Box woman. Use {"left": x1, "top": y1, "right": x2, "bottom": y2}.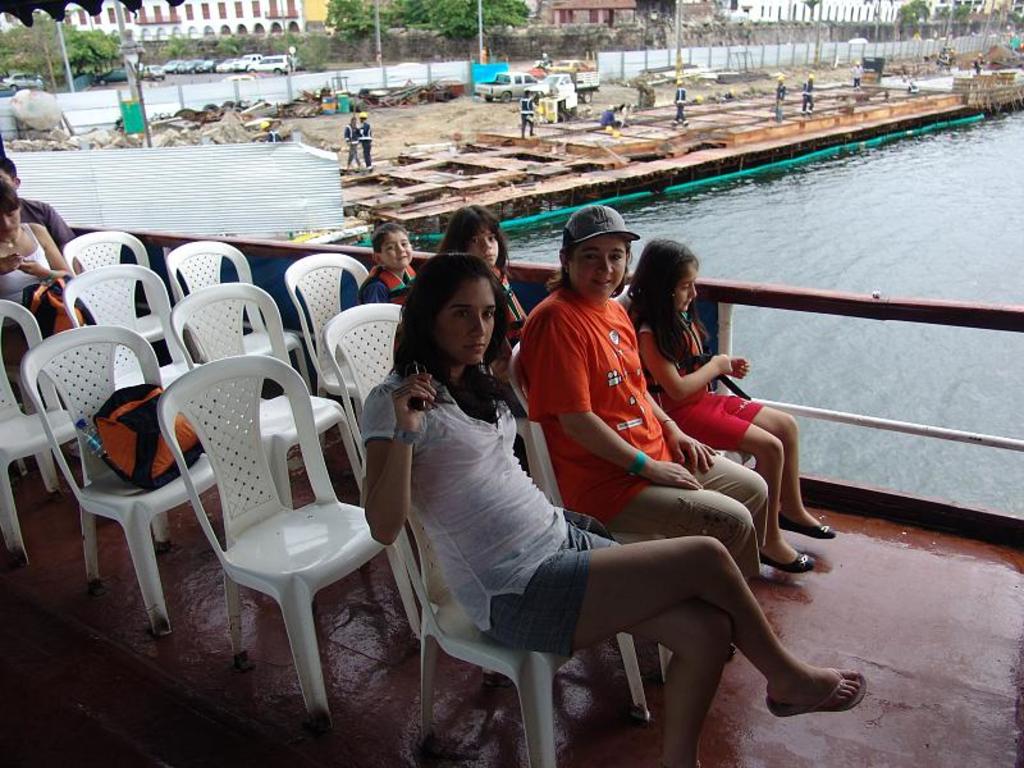
{"left": 0, "top": 175, "right": 79, "bottom": 465}.
